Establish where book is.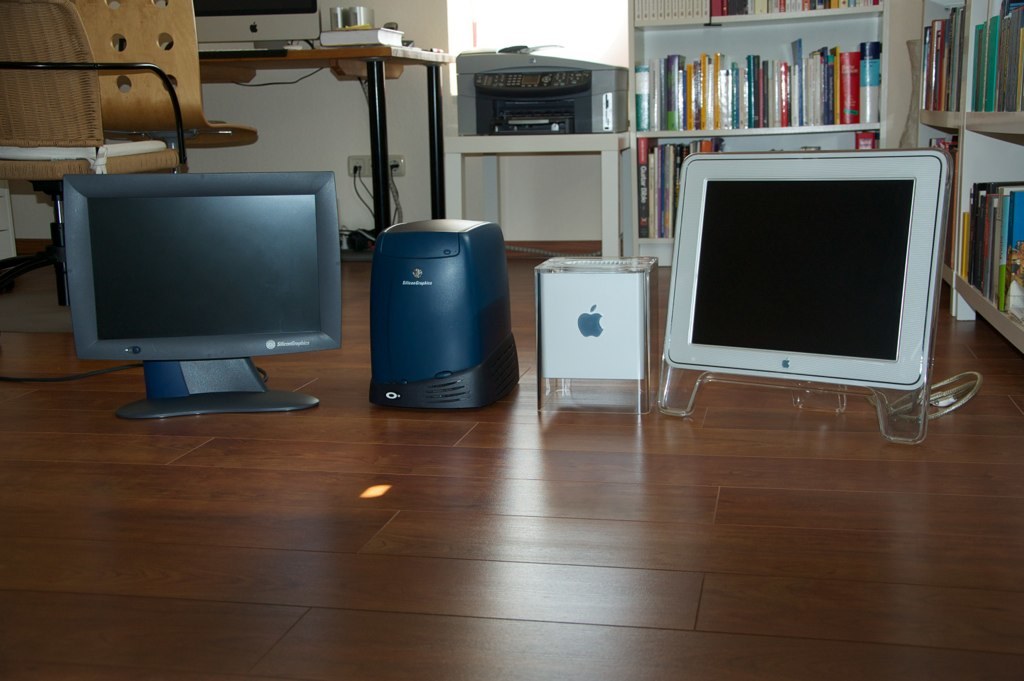
Established at detection(315, 28, 404, 48).
